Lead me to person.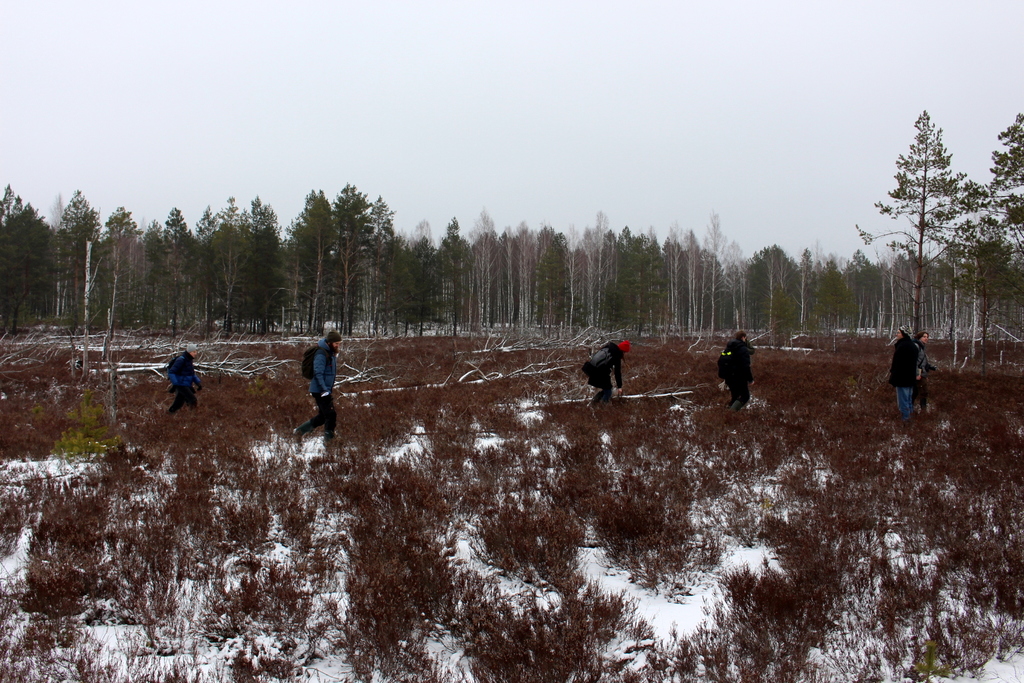
Lead to 885, 329, 919, 422.
